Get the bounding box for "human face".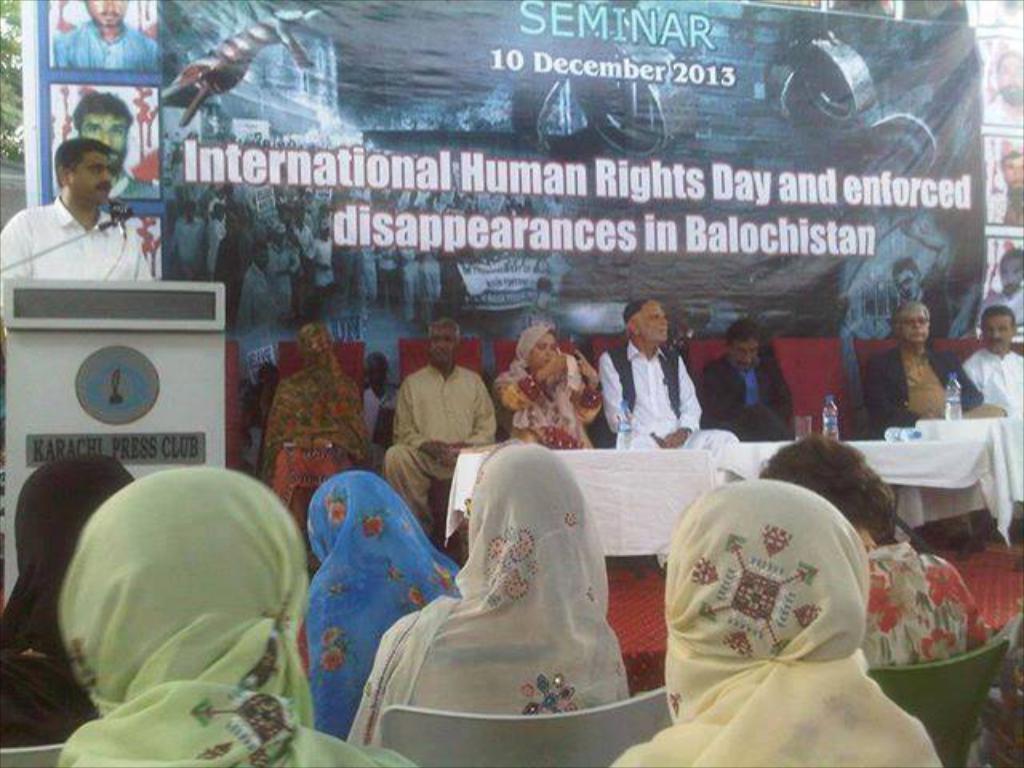
(left=1000, top=155, right=1022, bottom=190).
